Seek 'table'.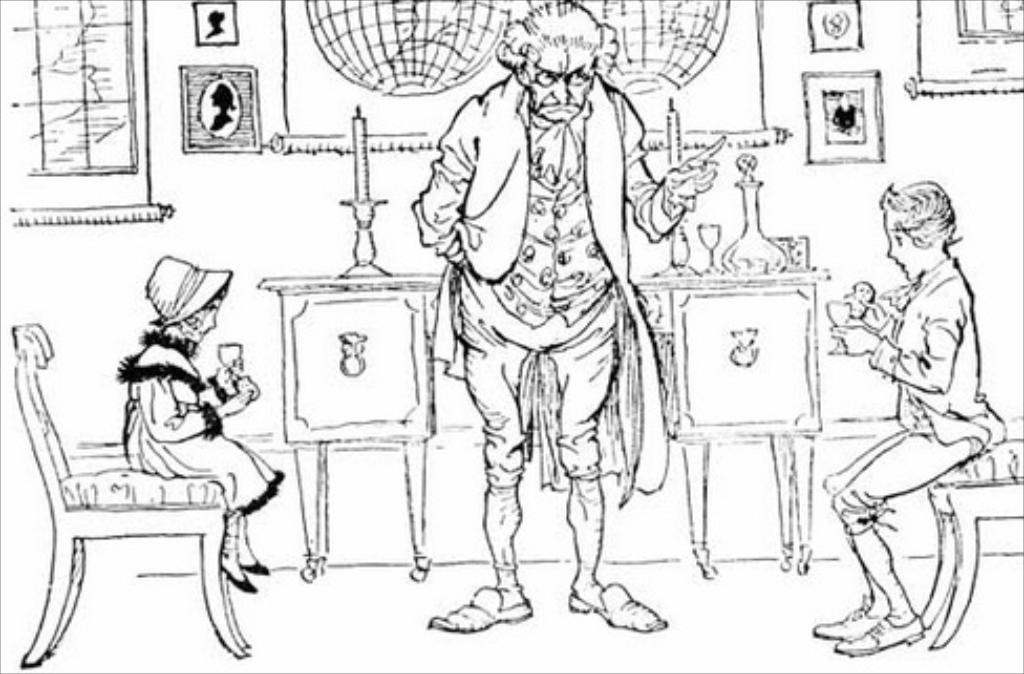
box(638, 269, 831, 582).
